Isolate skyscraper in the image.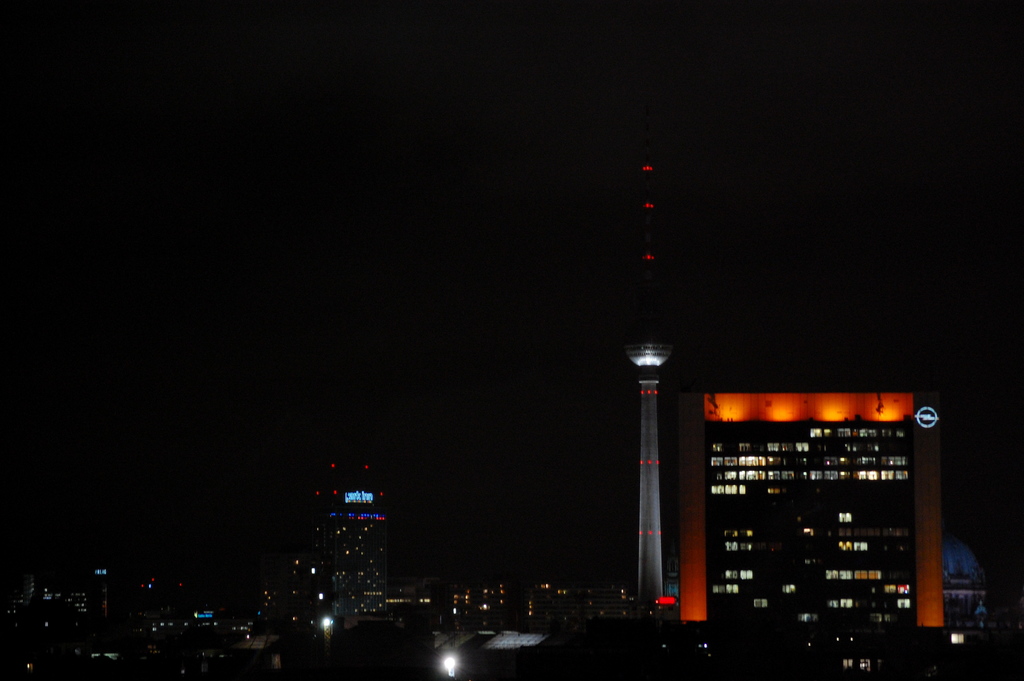
Isolated region: locate(284, 454, 395, 645).
